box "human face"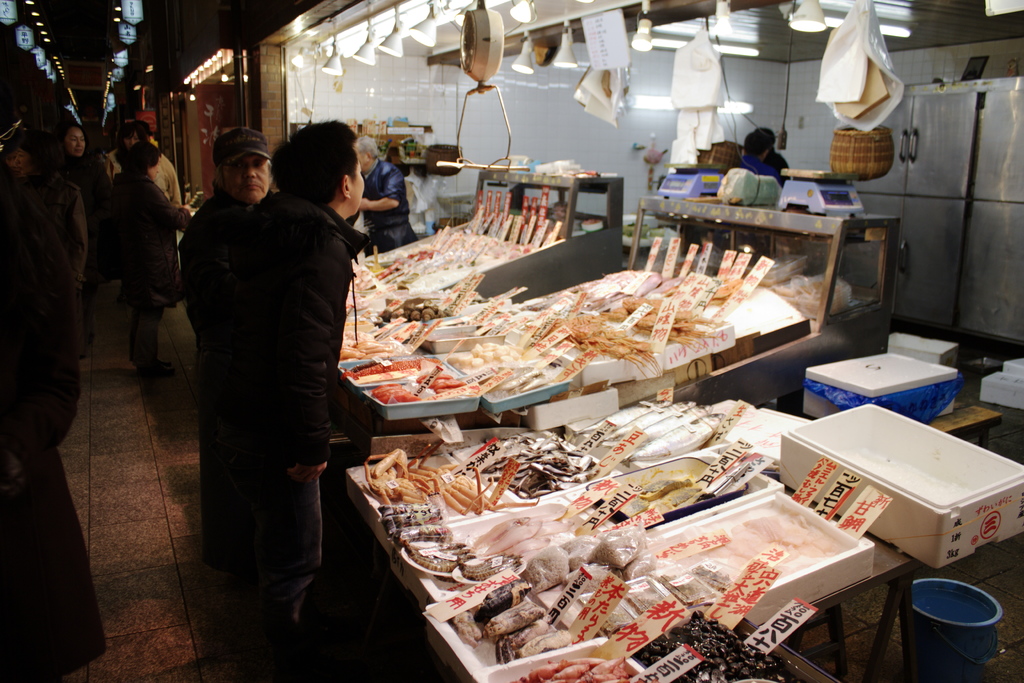
{"x1": 221, "y1": 152, "x2": 270, "y2": 204}
